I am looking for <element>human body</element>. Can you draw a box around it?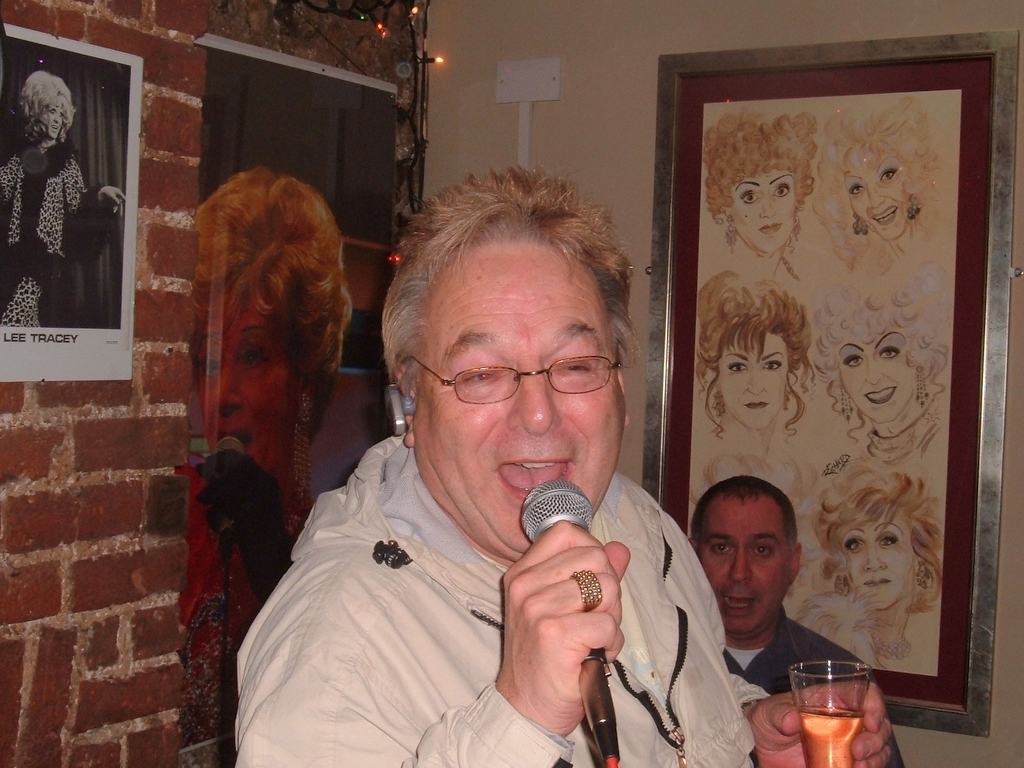
Sure, the bounding box is [left=678, top=476, right=899, bottom=762].
